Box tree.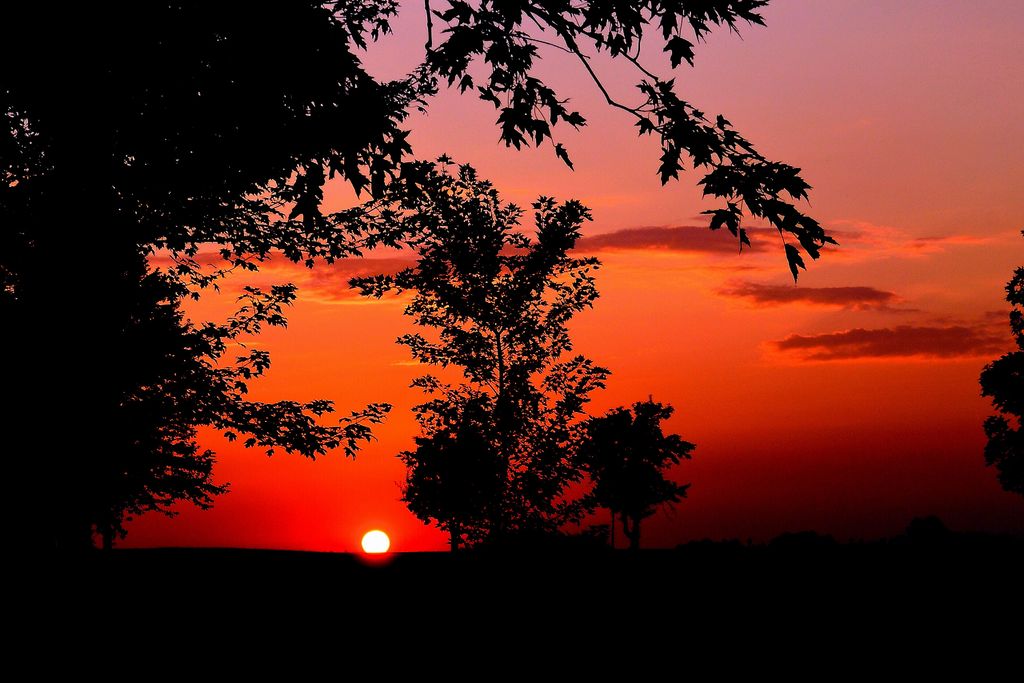
(573, 391, 698, 545).
